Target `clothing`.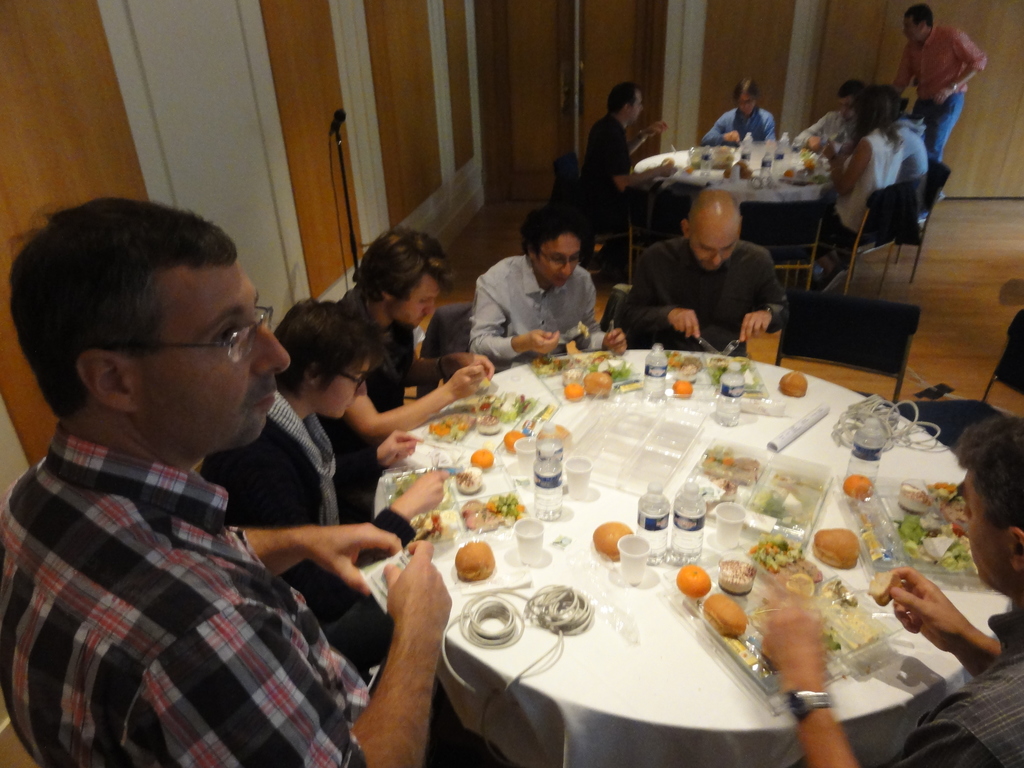
Target region: region(890, 22, 988, 161).
